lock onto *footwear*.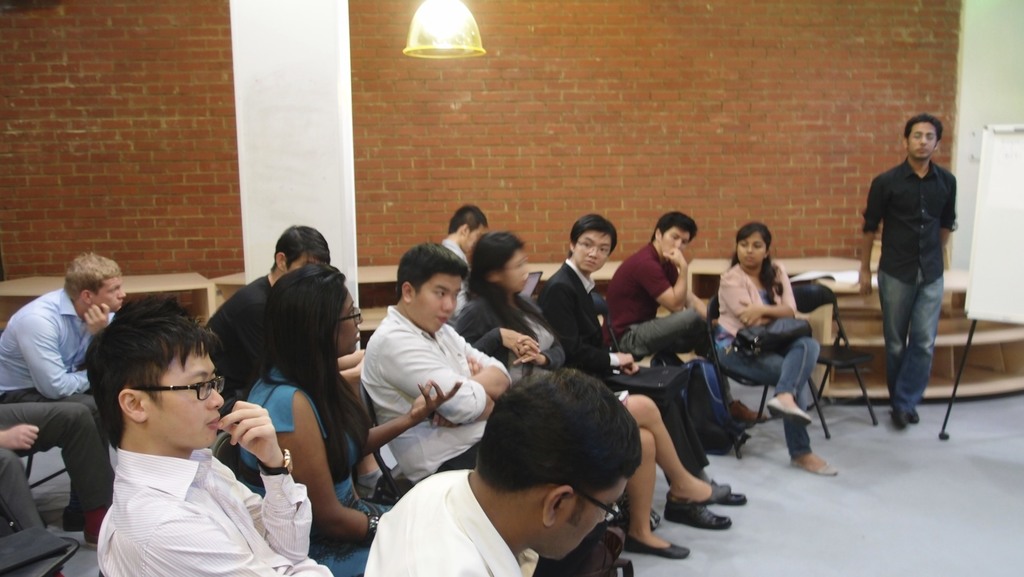
Locked: 667 504 731 533.
